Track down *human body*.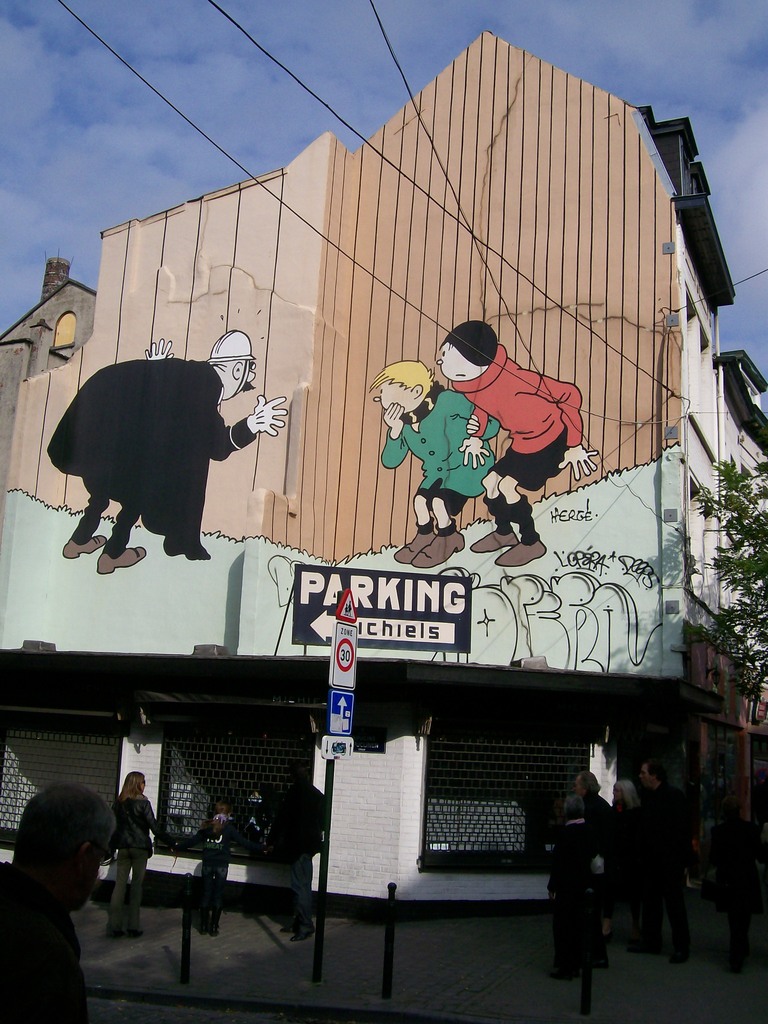
Tracked to bbox(201, 810, 225, 929).
